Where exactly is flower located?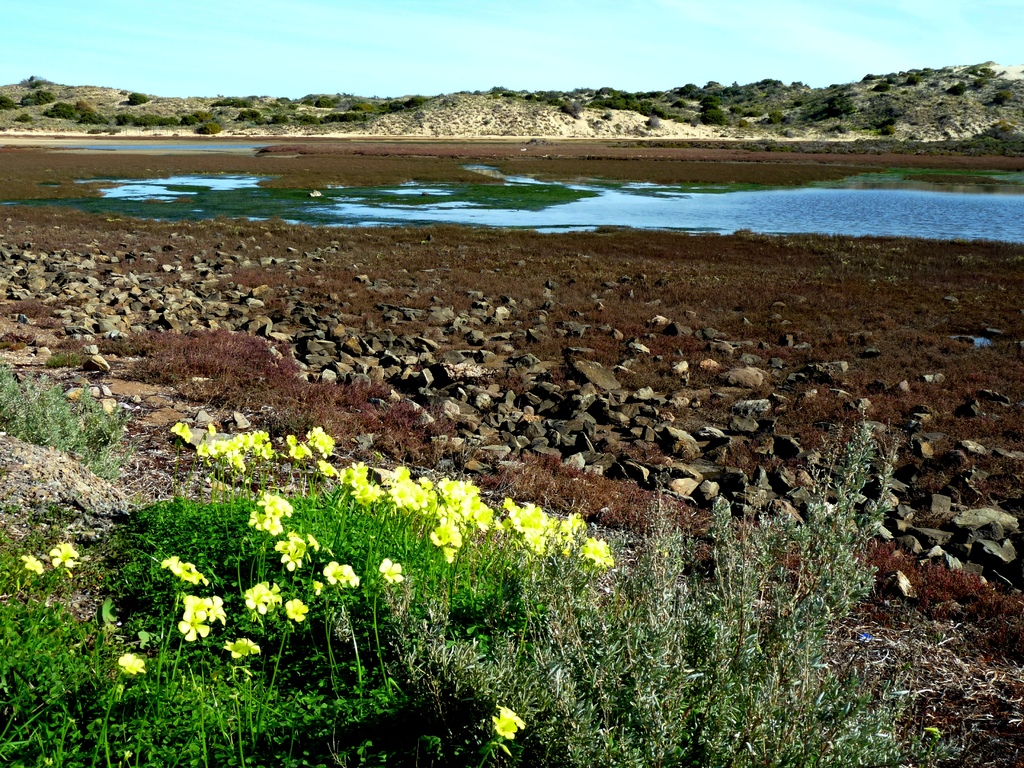
Its bounding box is bbox=(277, 534, 301, 569).
